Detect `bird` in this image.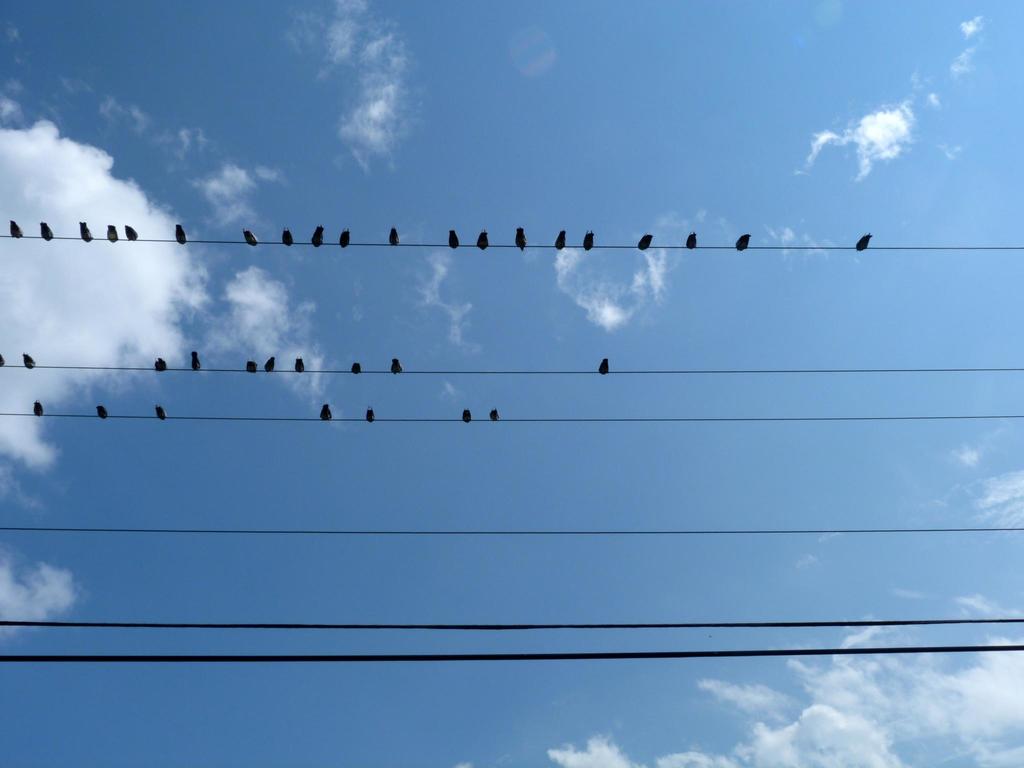
Detection: (left=95, top=403, right=111, bottom=419).
